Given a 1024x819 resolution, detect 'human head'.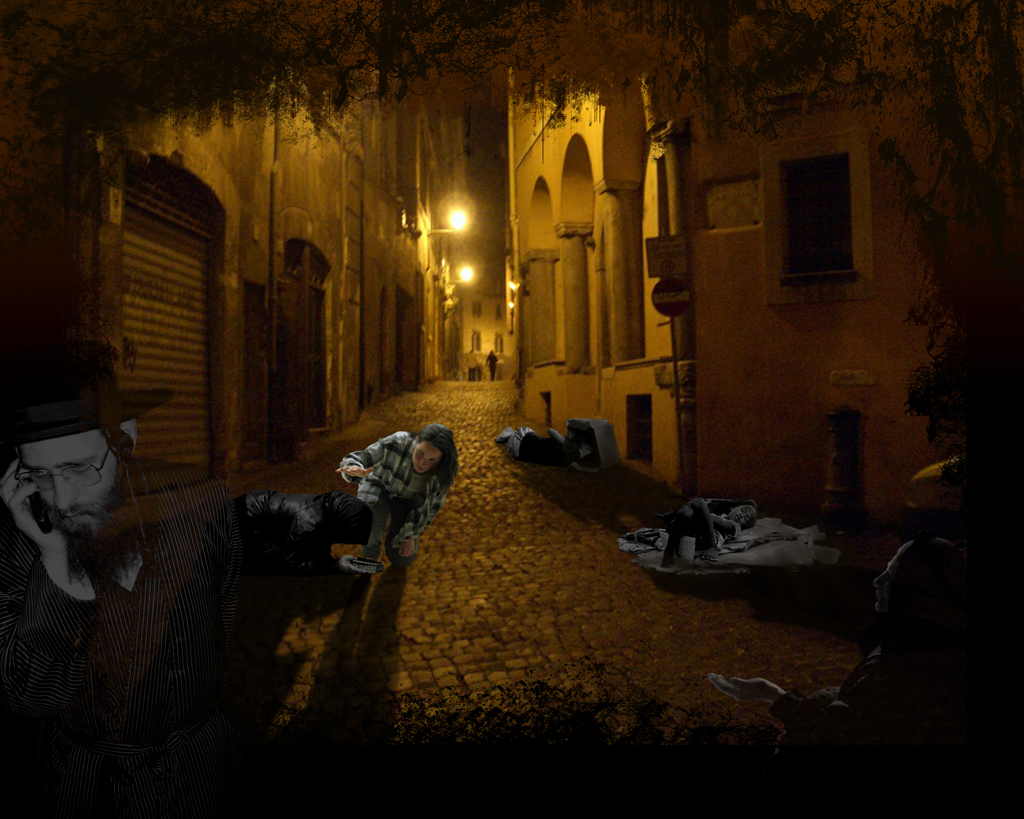
{"x1": 726, "y1": 502, "x2": 756, "y2": 532}.
